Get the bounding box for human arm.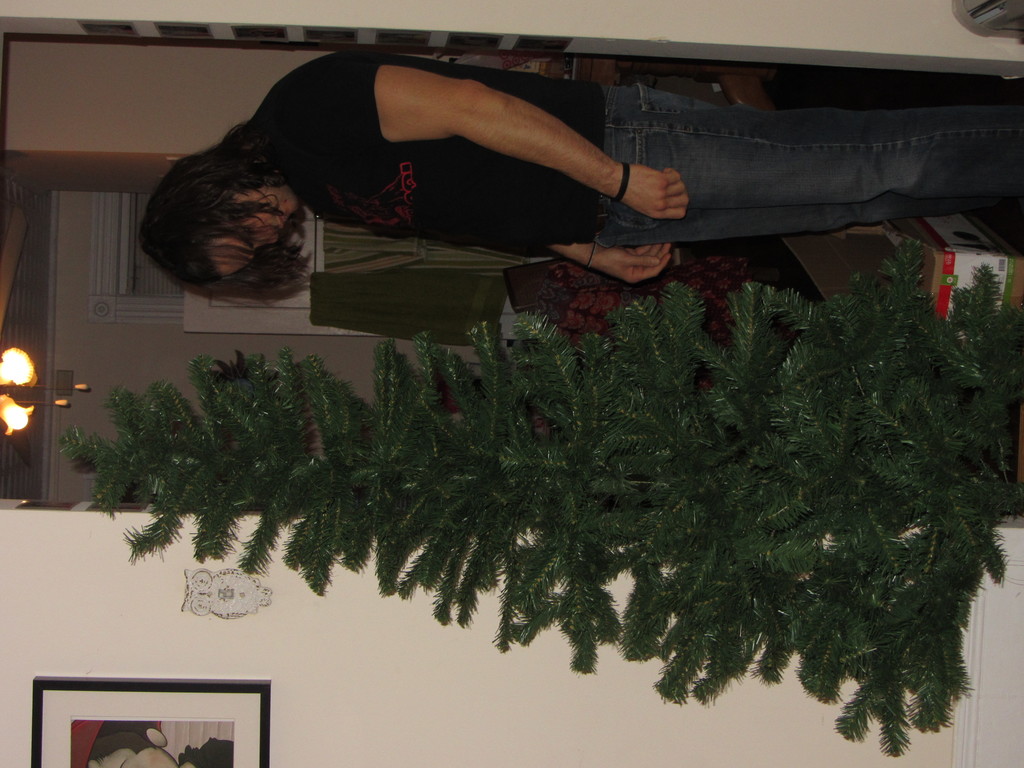
x1=550 y1=246 x2=678 y2=289.
